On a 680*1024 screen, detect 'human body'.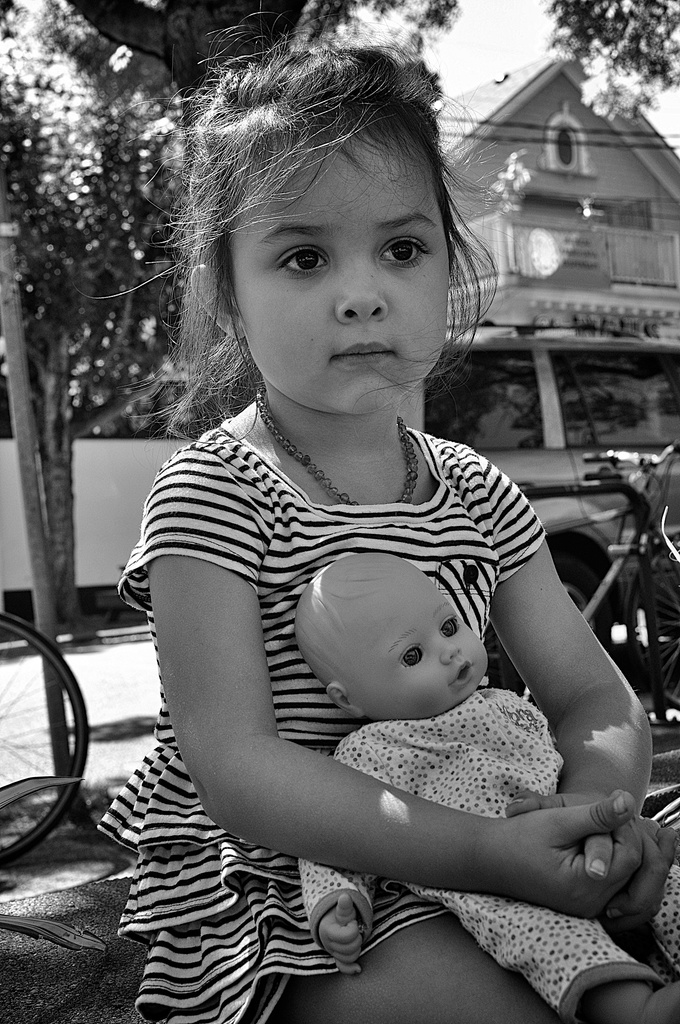
103,15,654,1023.
